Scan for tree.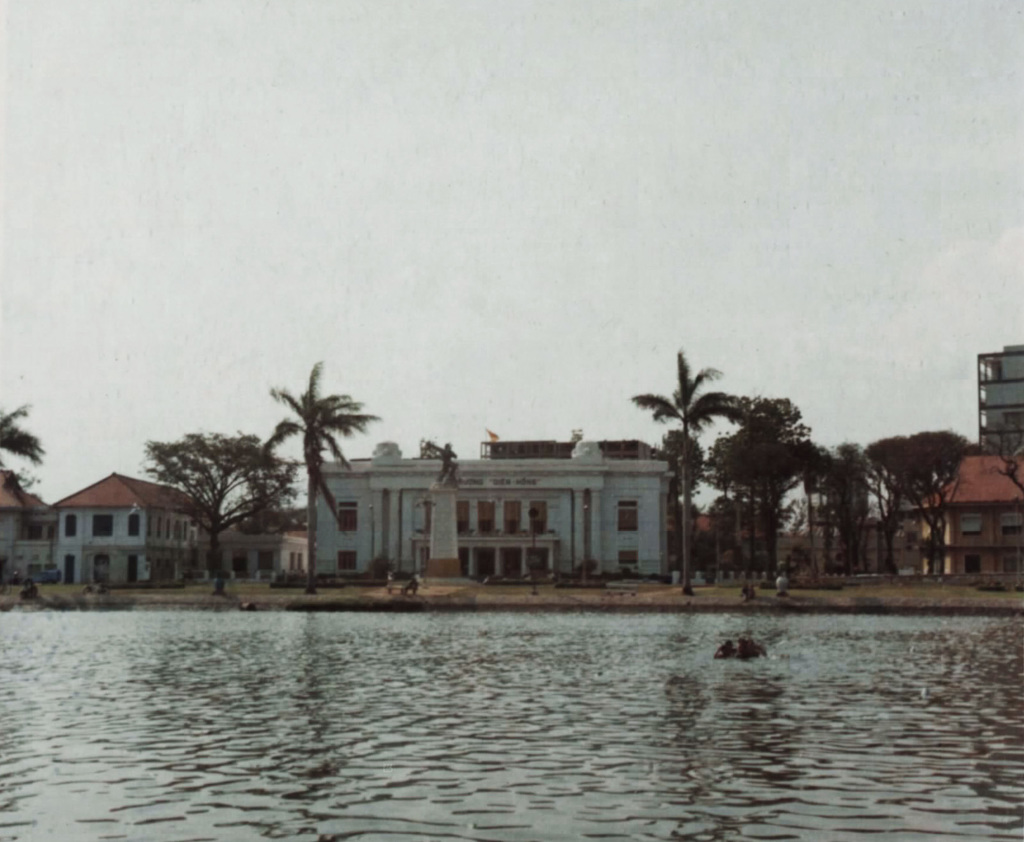
Scan result: [973, 418, 1023, 503].
